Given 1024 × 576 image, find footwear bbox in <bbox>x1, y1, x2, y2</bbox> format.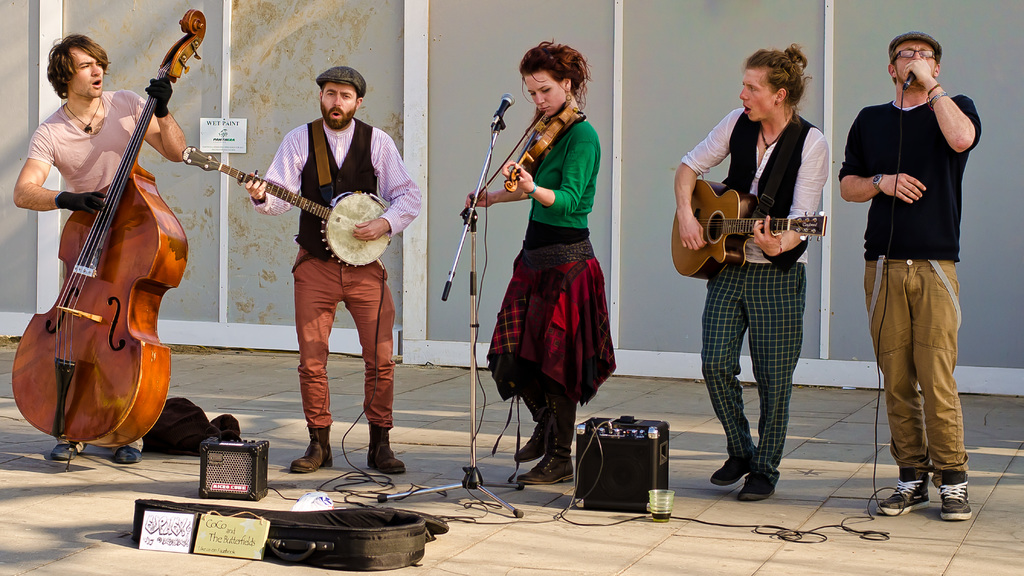
<bbox>710, 448, 754, 489</bbox>.
